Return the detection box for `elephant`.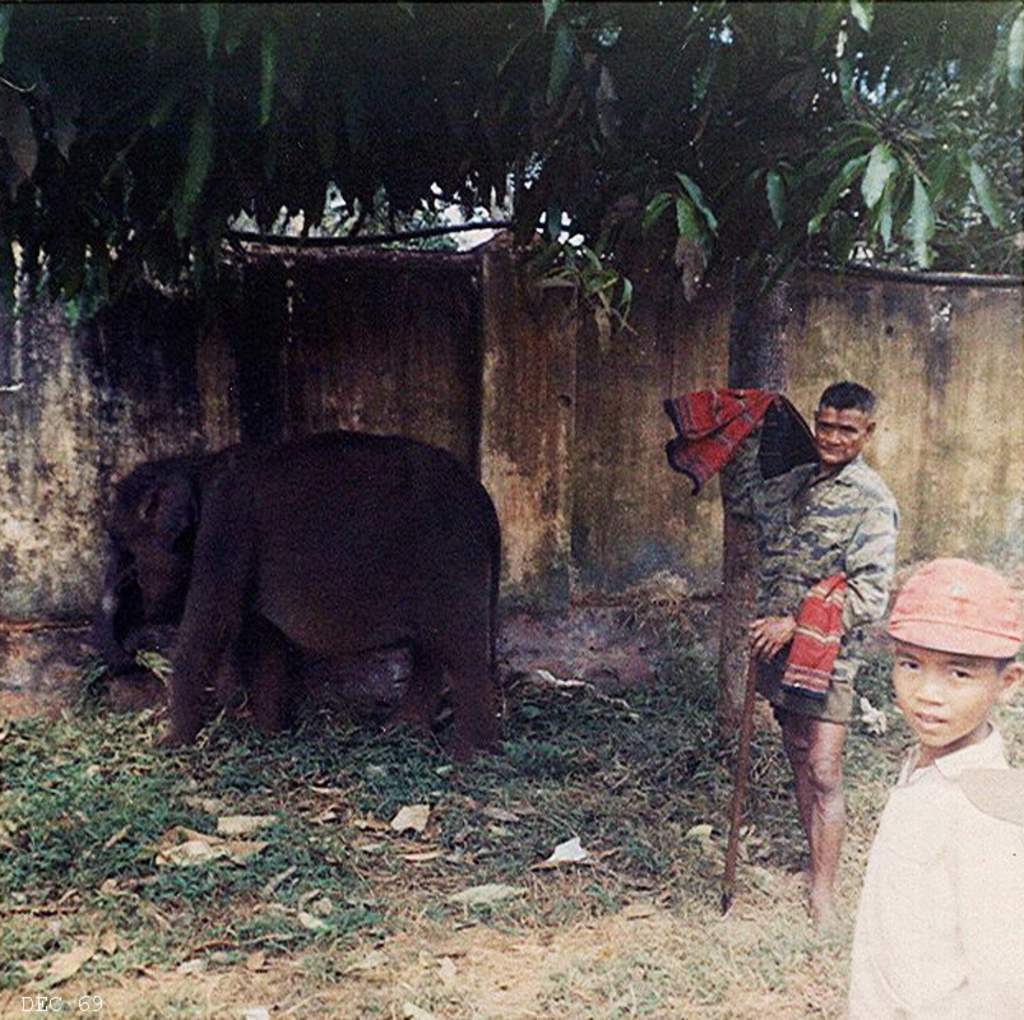
{"x1": 110, "y1": 437, "x2": 530, "y2": 774}.
